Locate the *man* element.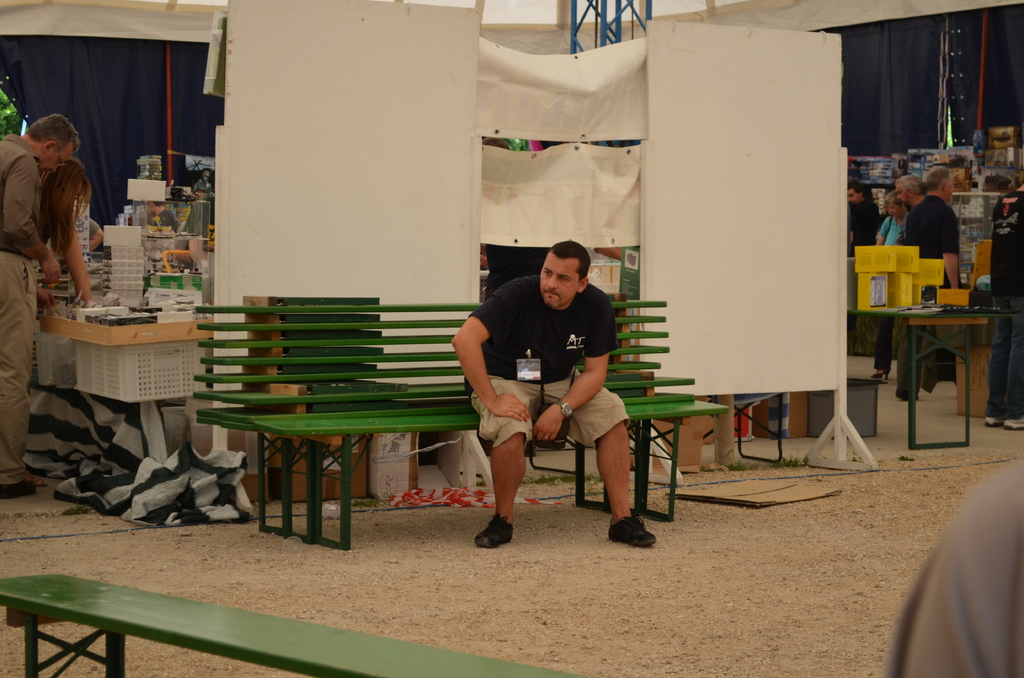
Element bbox: locate(0, 115, 83, 502).
